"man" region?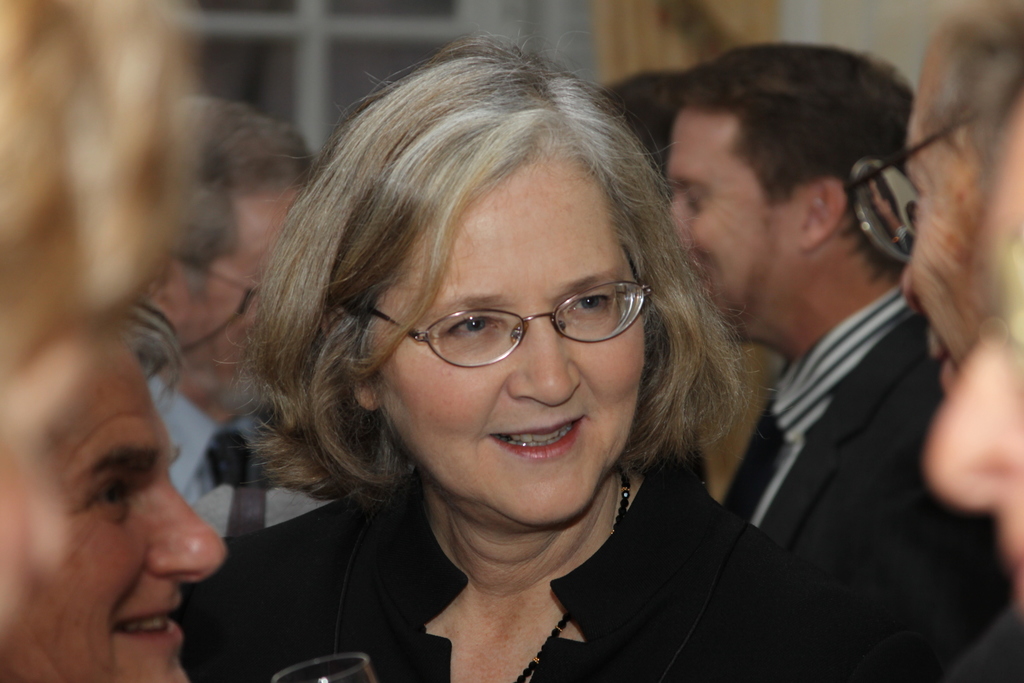
rect(668, 45, 1013, 682)
